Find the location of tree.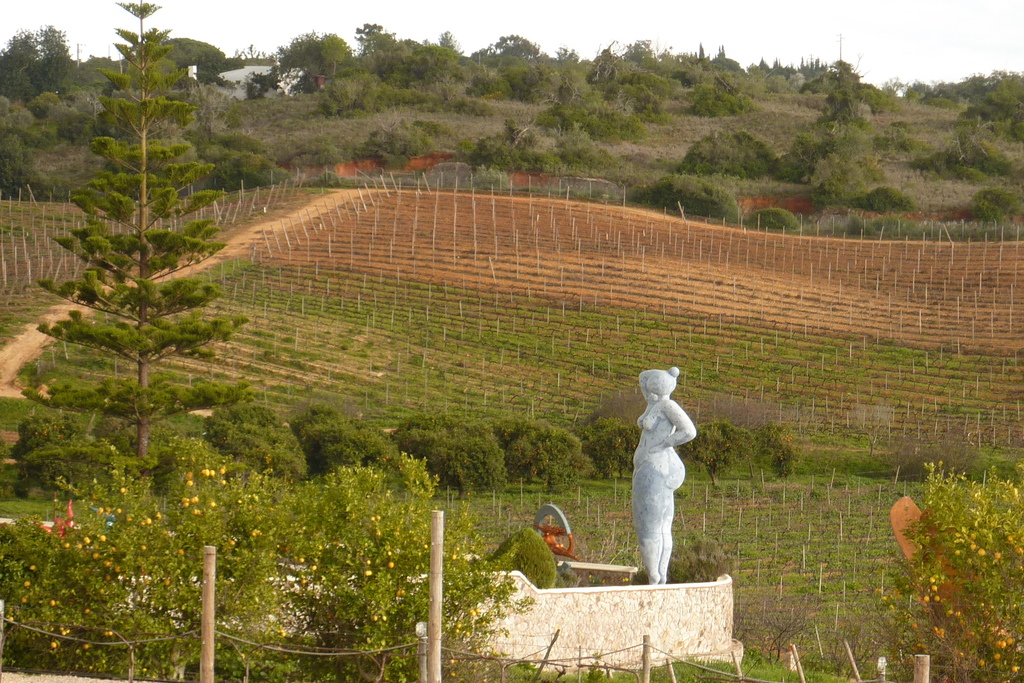
Location: 510:399:602:483.
